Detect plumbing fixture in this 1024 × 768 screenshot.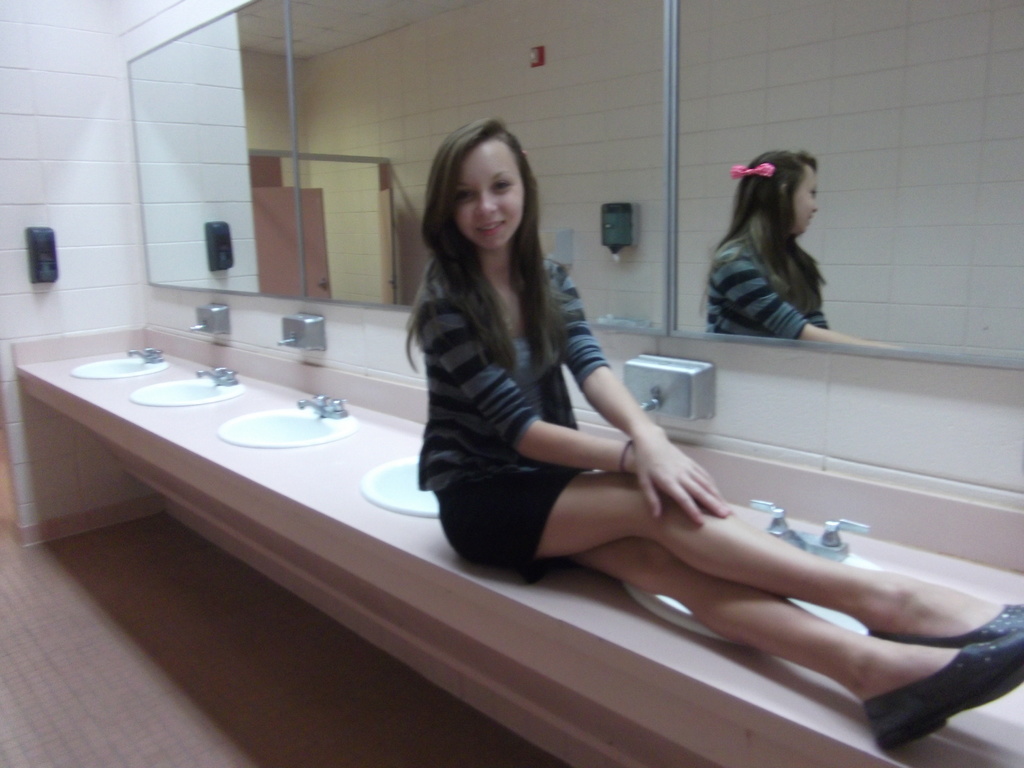
Detection: bbox=(193, 362, 238, 385).
